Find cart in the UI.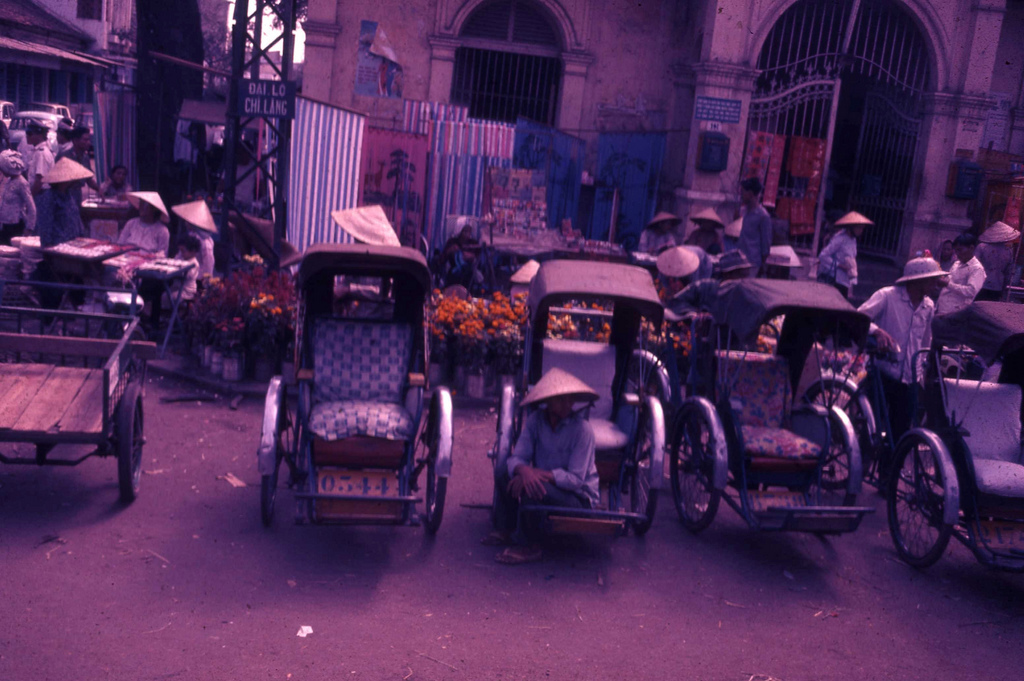
UI element at {"left": 881, "top": 300, "right": 1023, "bottom": 573}.
